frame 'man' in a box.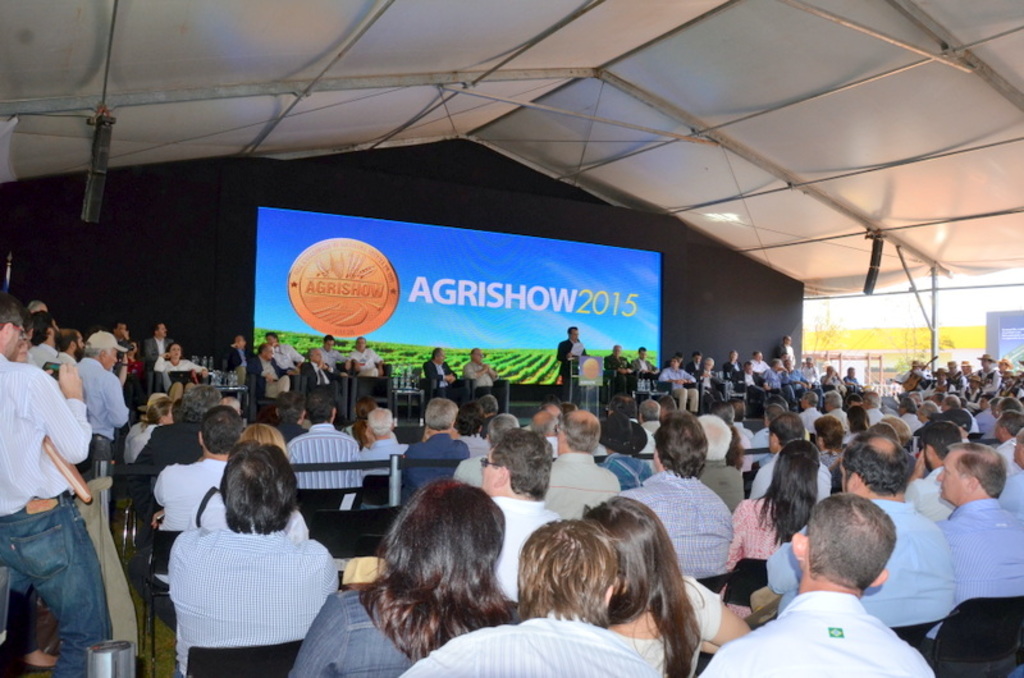
[284, 388, 366, 489].
